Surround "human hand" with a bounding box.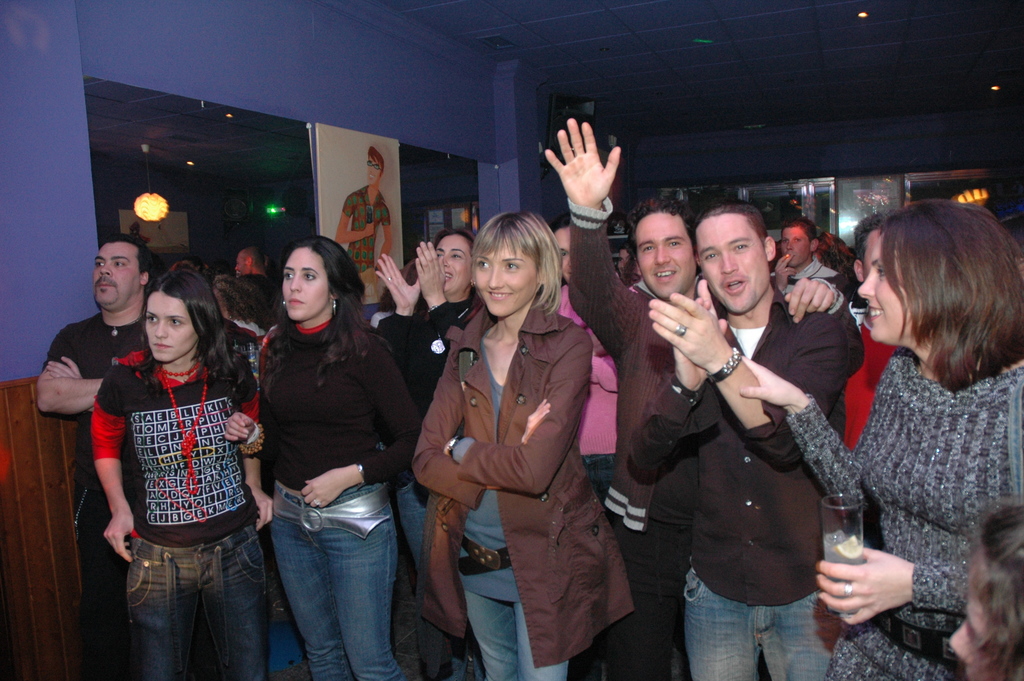
box(774, 251, 797, 289).
